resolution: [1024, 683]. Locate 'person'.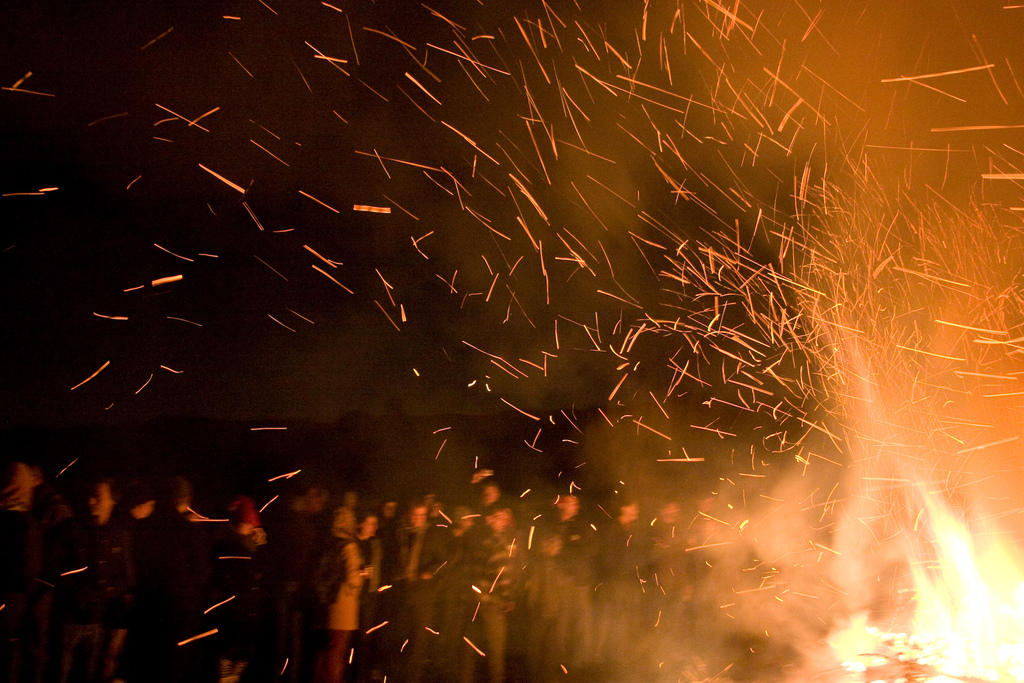
[x1=438, y1=507, x2=468, y2=681].
